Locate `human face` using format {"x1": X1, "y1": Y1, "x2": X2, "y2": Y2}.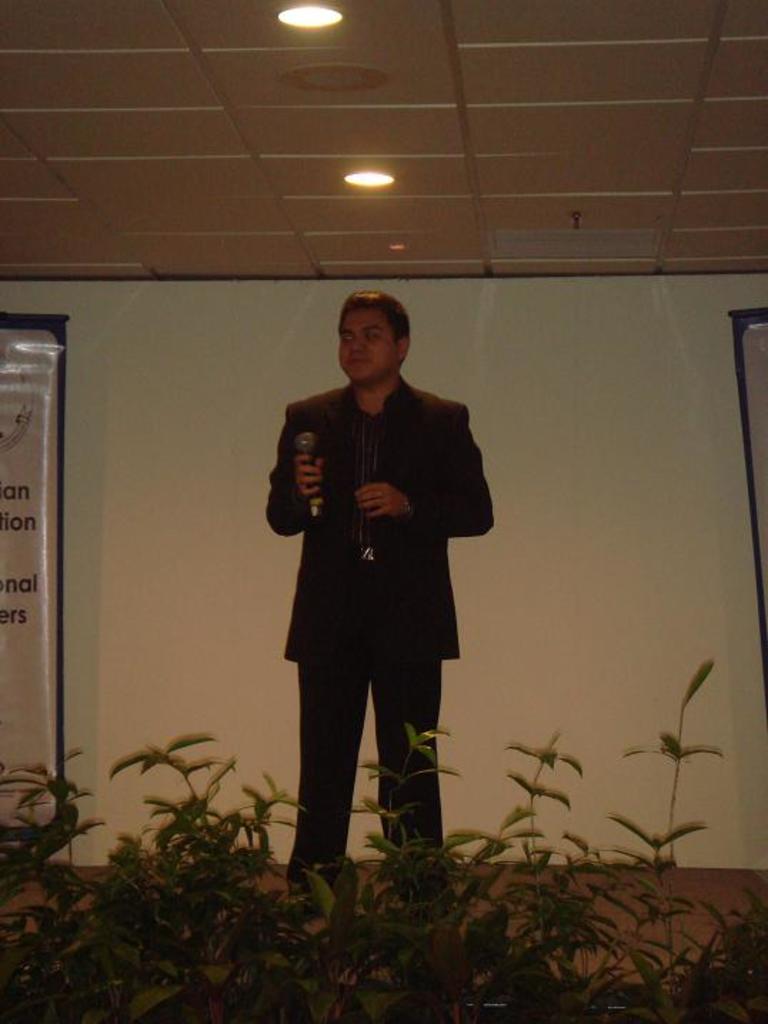
{"x1": 338, "y1": 308, "x2": 403, "y2": 384}.
